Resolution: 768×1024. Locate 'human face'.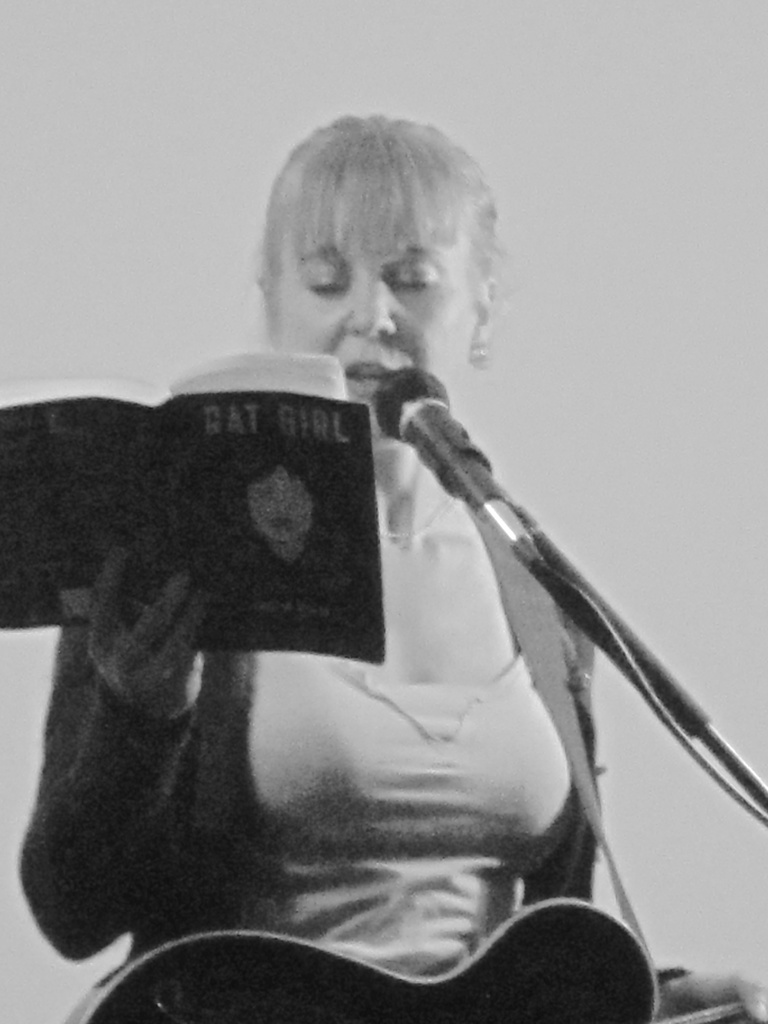
left=271, top=227, right=499, bottom=452.
